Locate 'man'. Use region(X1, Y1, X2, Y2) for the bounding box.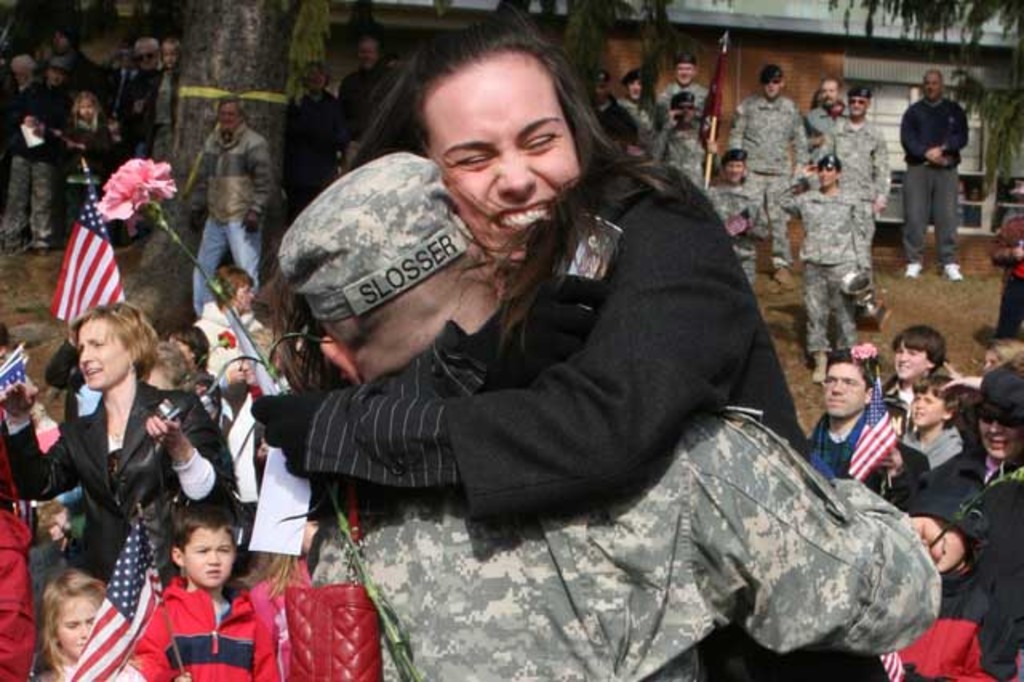
region(728, 61, 810, 293).
